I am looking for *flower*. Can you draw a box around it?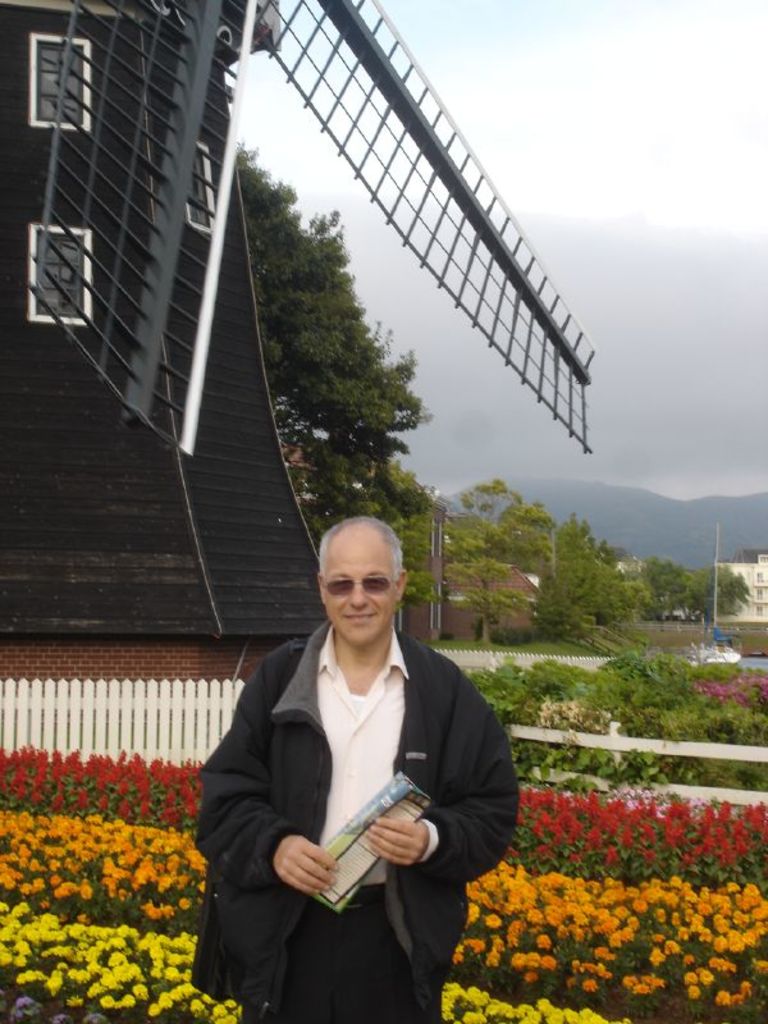
Sure, the bounding box is {"x1": 484, "y1": 952, "x2": 506, "y2": 966}.
